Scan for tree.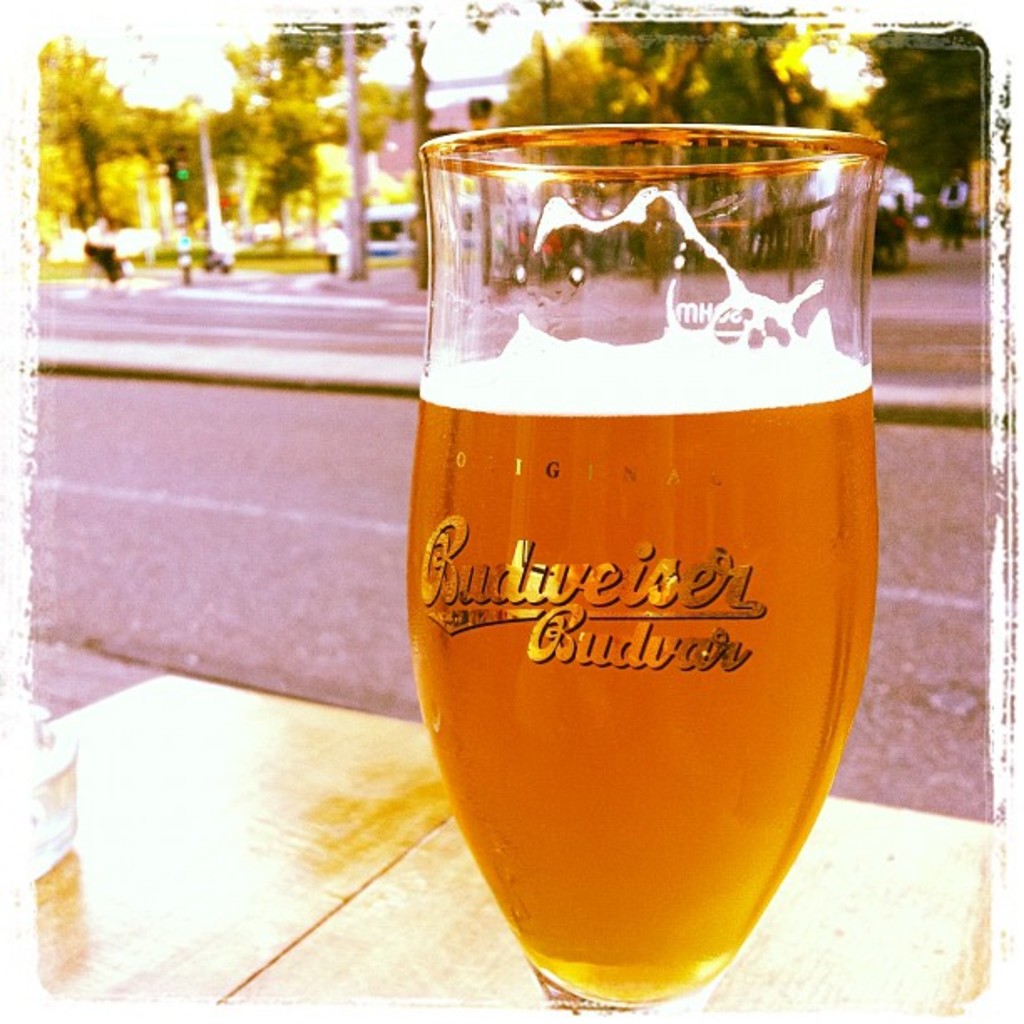
Scan result: 221 17 381 218.
